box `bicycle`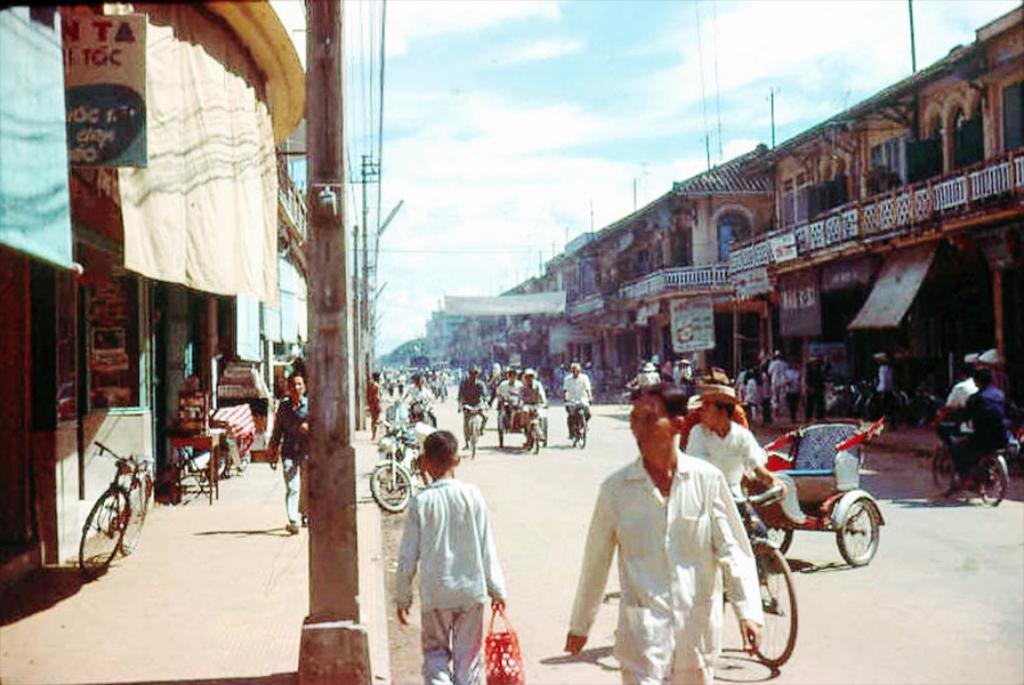
box(369, 418, 461, 526)
